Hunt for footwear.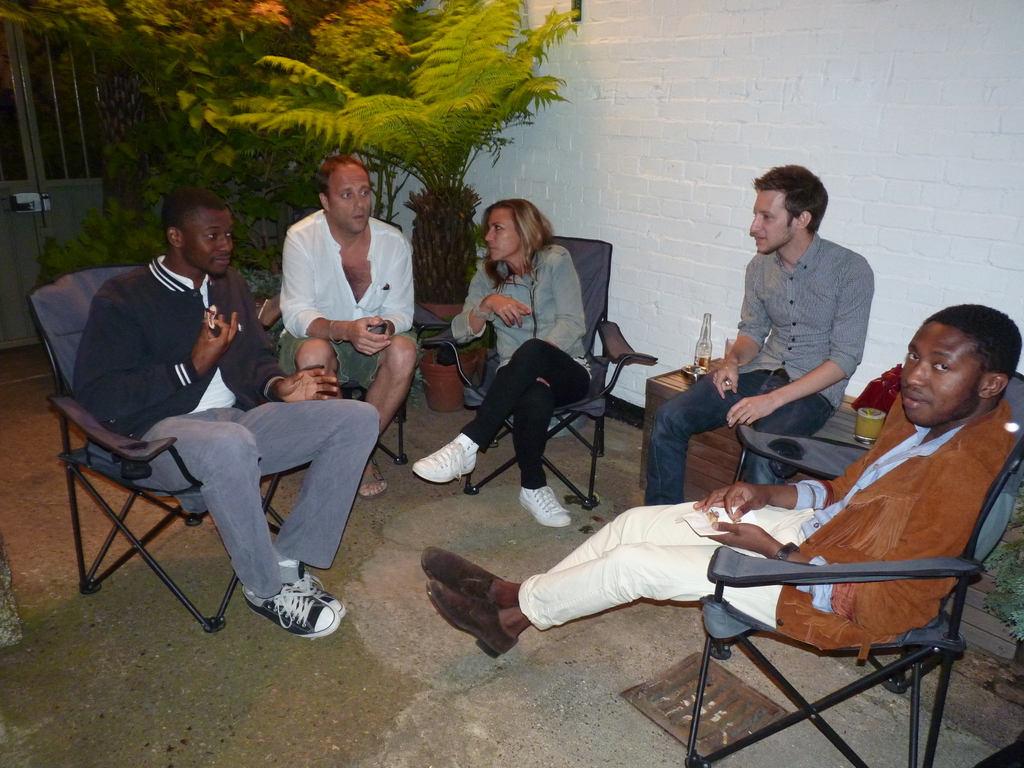
Hunted down at box(416, 546, 509, 605).
